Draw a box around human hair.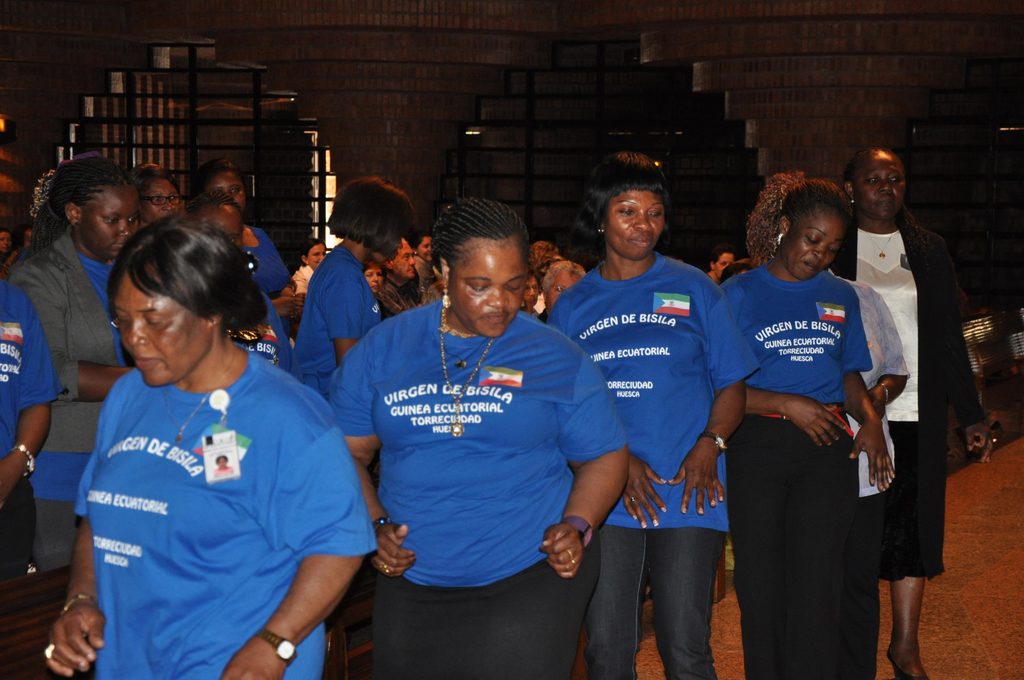
(left=194, top=156, right=246, bottom=193).
